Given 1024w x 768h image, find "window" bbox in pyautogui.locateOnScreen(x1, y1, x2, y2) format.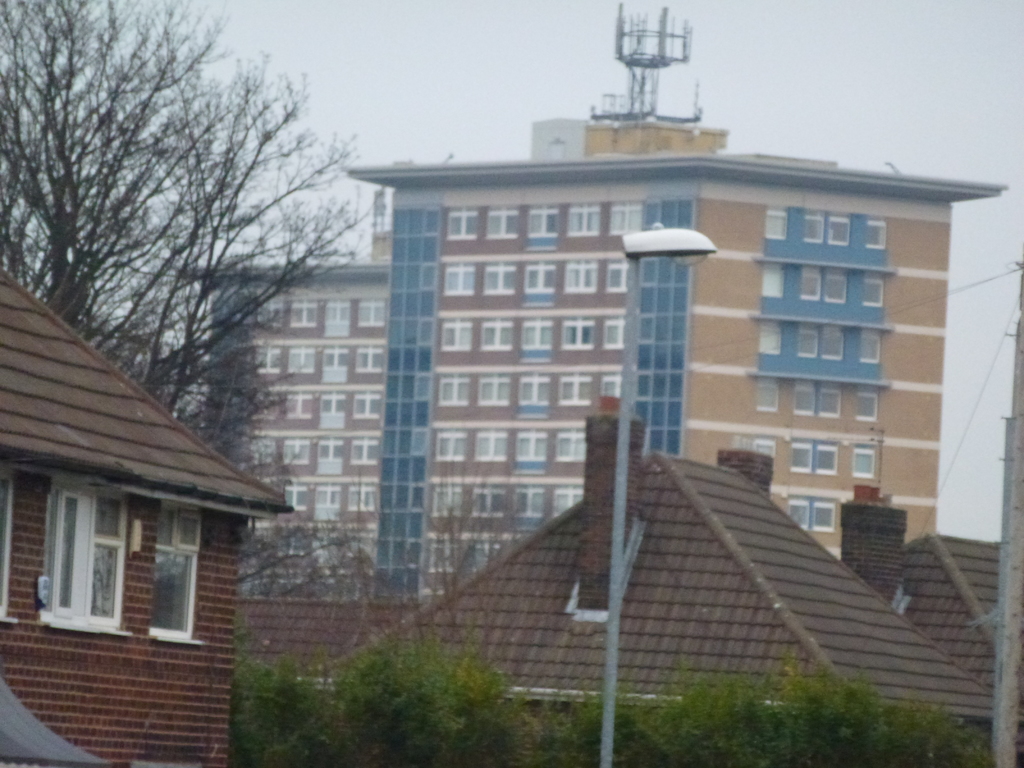
pyautogui.locateOnScreen(444, 267, 473, 294).
